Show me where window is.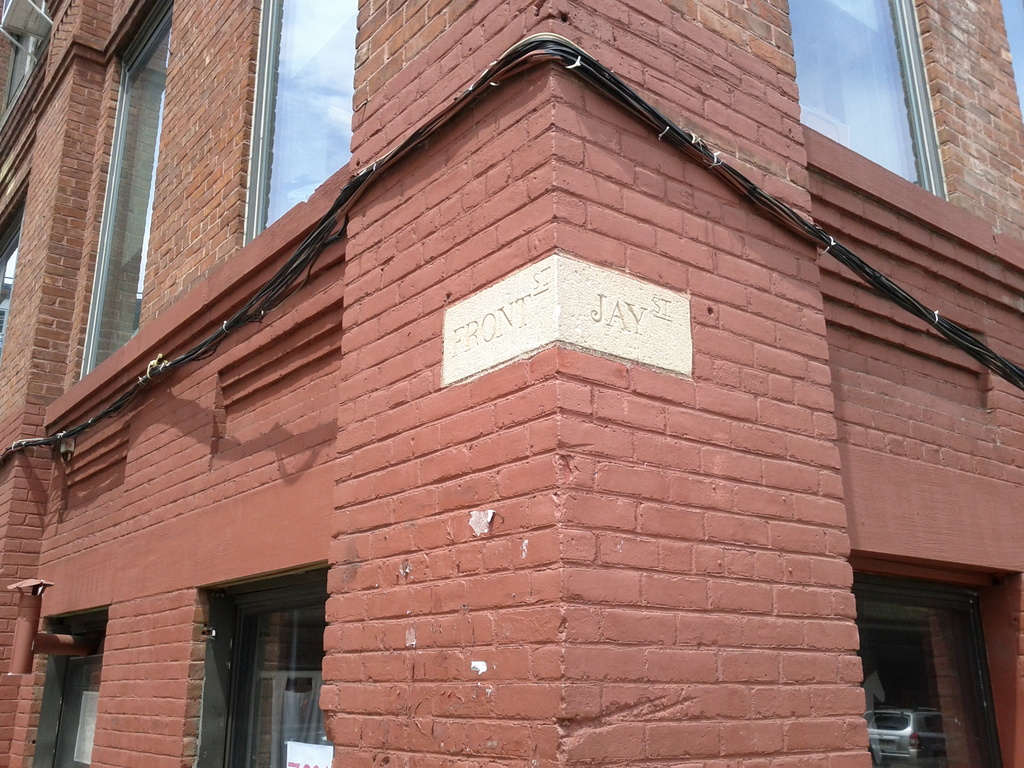
window is at Rect(784, 0, 943, 197).
